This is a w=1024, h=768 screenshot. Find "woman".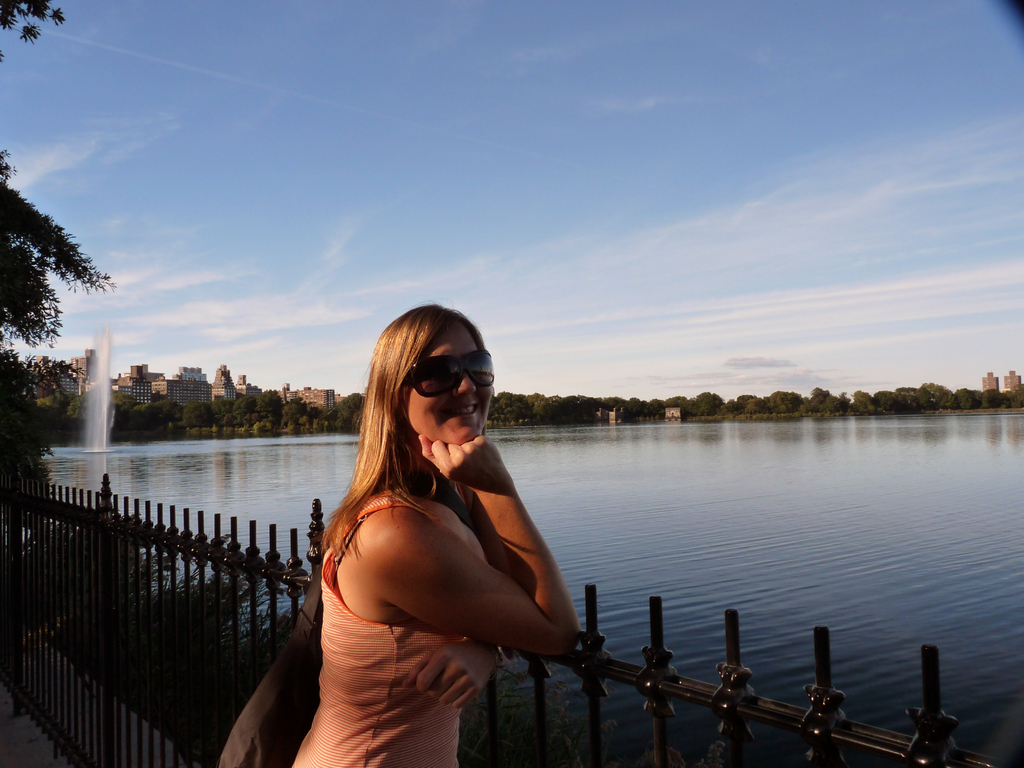
Bounding box: Rect(301, 292, 578, 764).
